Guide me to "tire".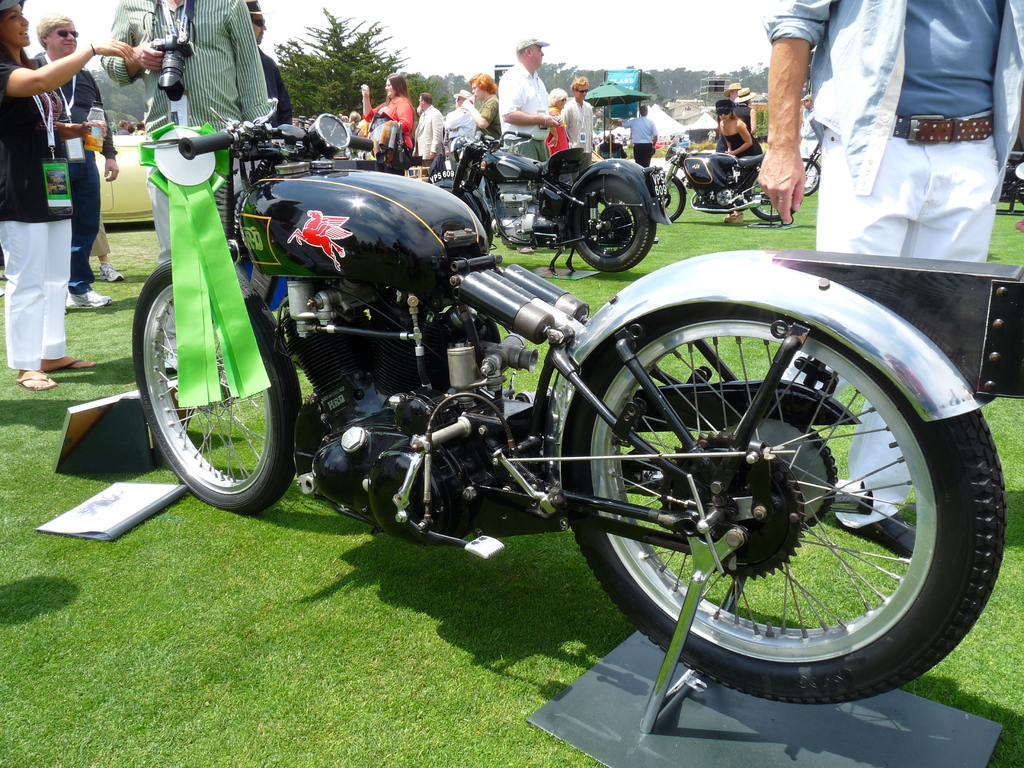
Guidance: (x1=801, y1=157, x2=819, y2=196).
